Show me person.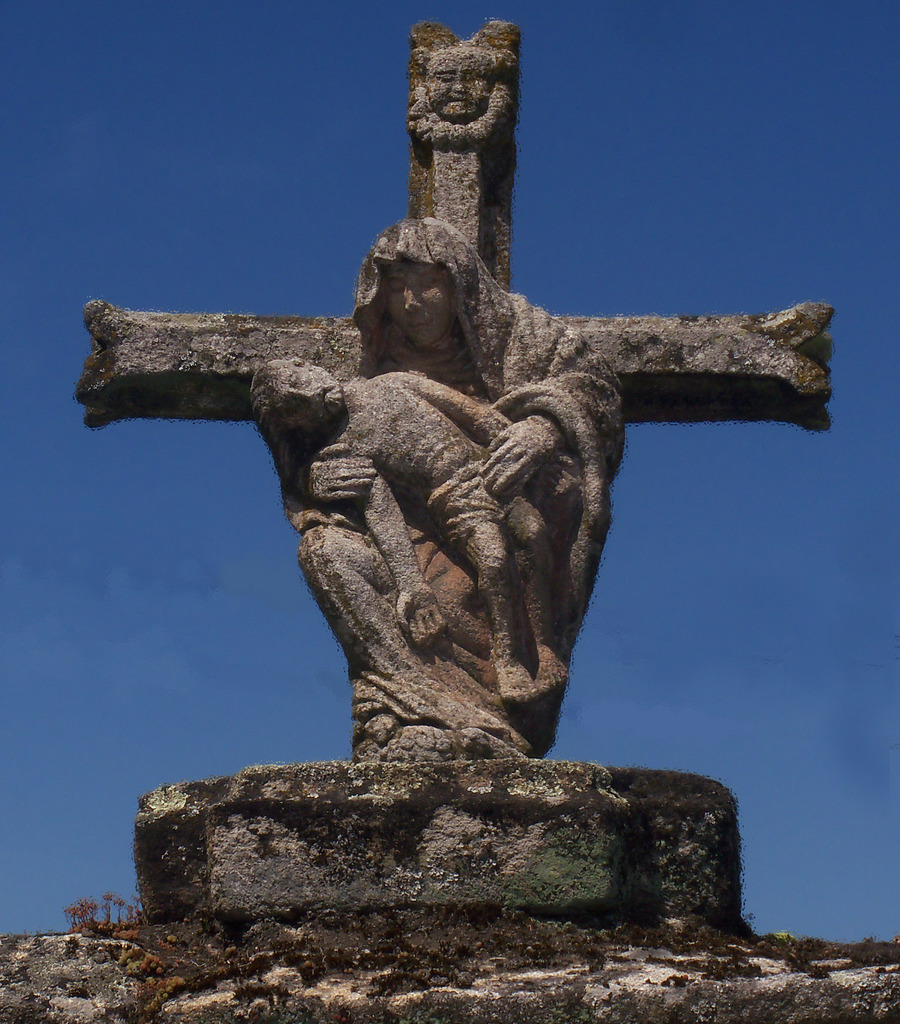
person is here: 246, 355, 579, 703.
